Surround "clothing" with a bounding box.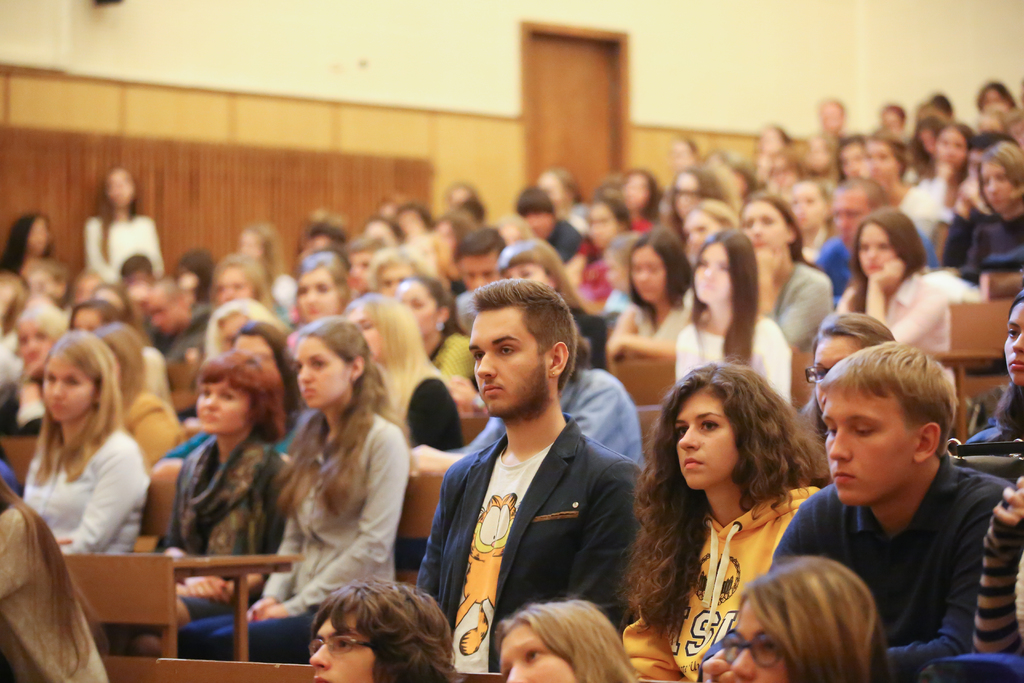
552, 218, 598, 269.
